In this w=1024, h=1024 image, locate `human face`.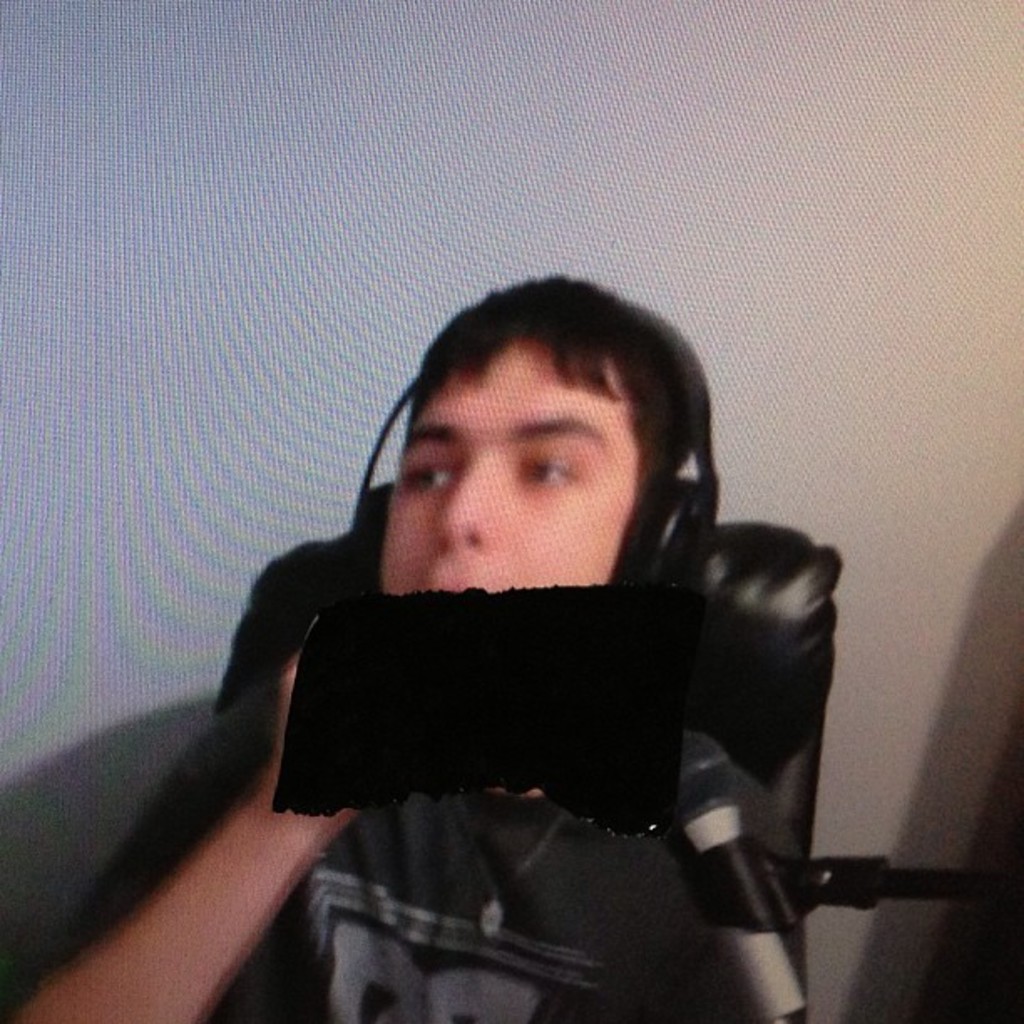
Bounding box: l=376, t=340, r=653, b=606.
